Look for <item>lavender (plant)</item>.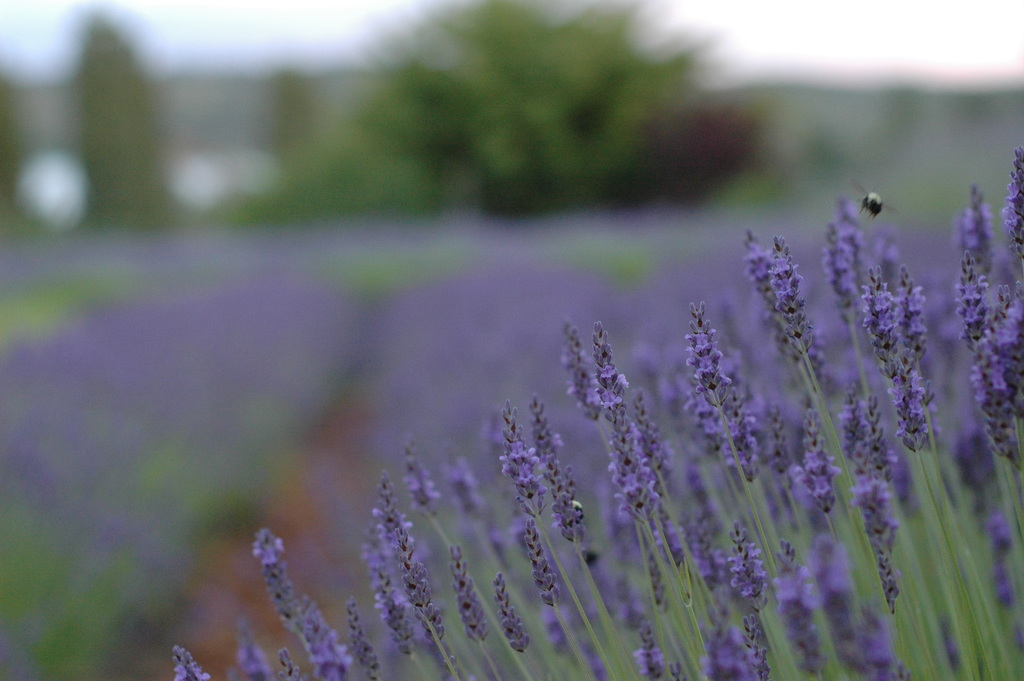
Found: {"x1": 677, "y1": 306, "x2": 735, "y2": 507}.
